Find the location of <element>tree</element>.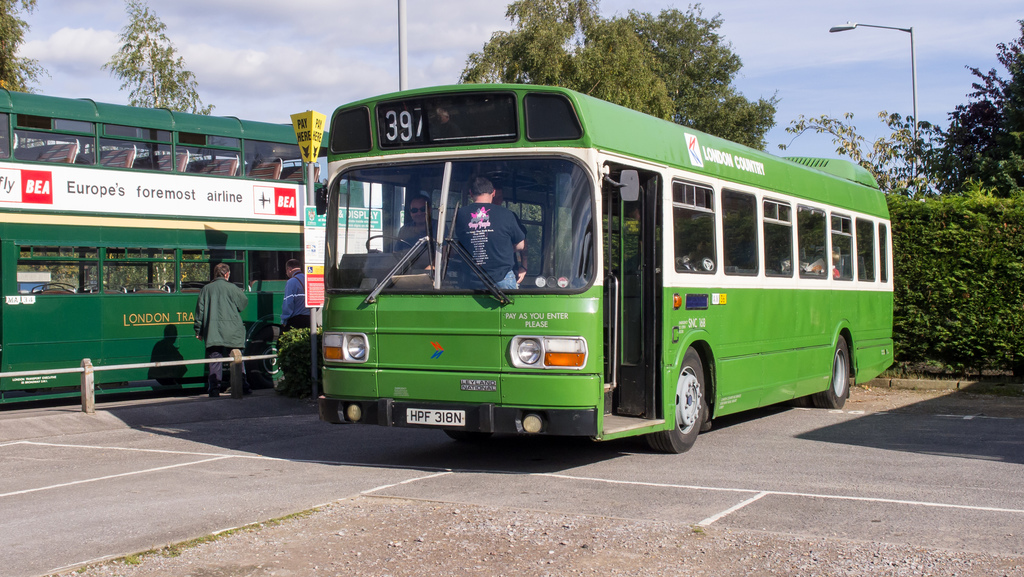
Location: region(98, 0, 216, 116).
